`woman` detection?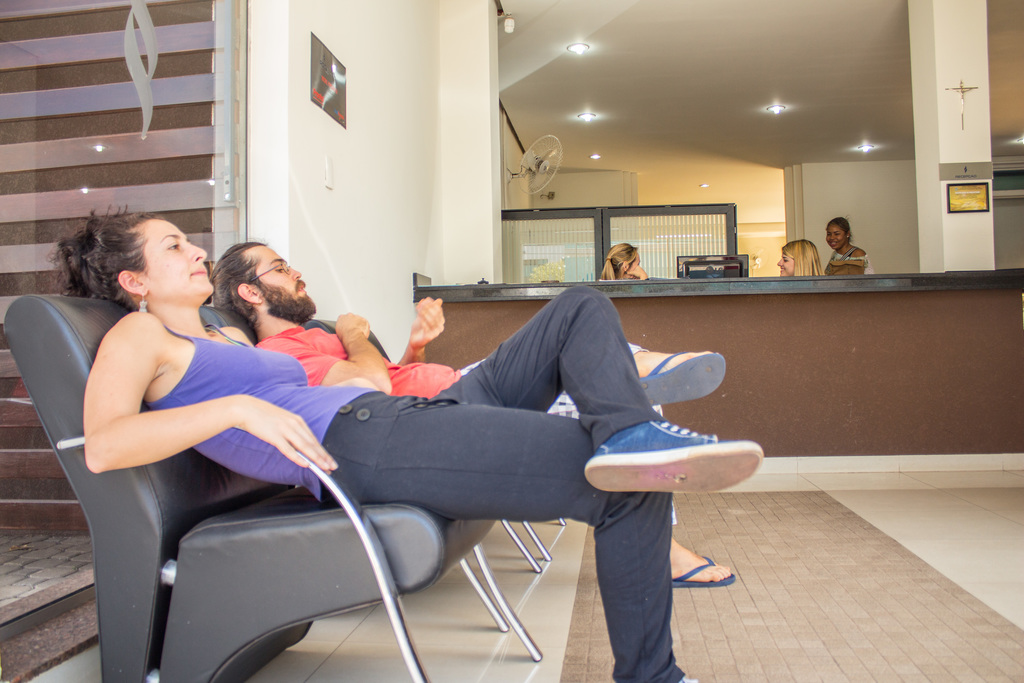
box(825, 218, 877, 276)
